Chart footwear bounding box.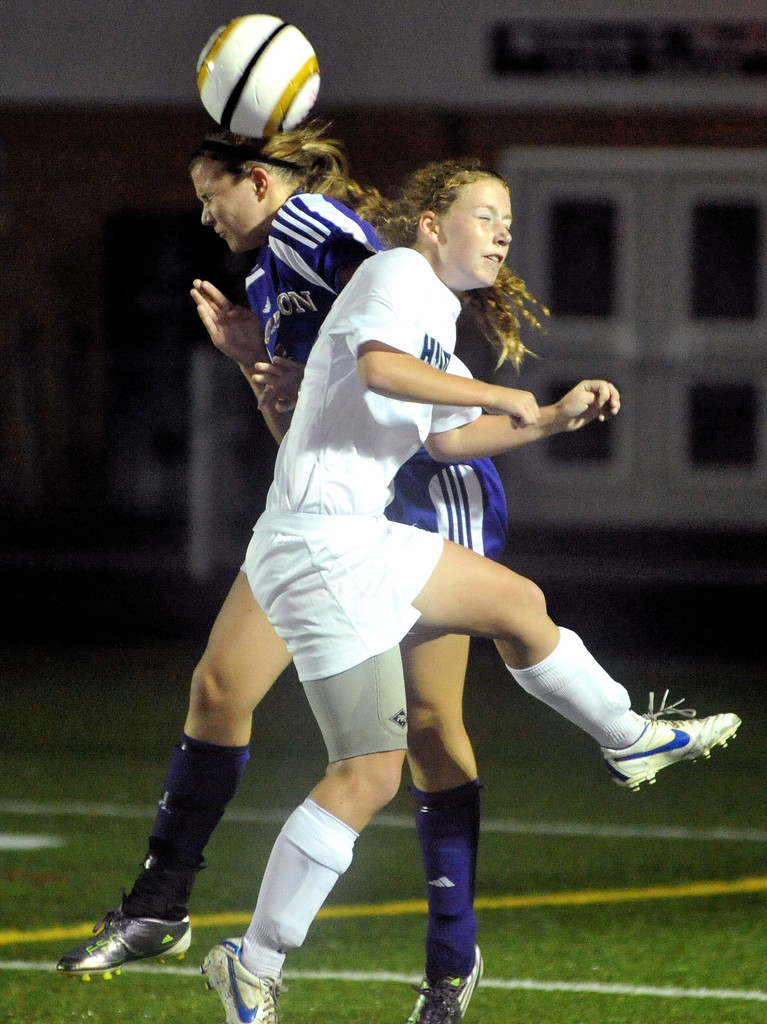
Charted: Rect(54, 906, 195, 981).
